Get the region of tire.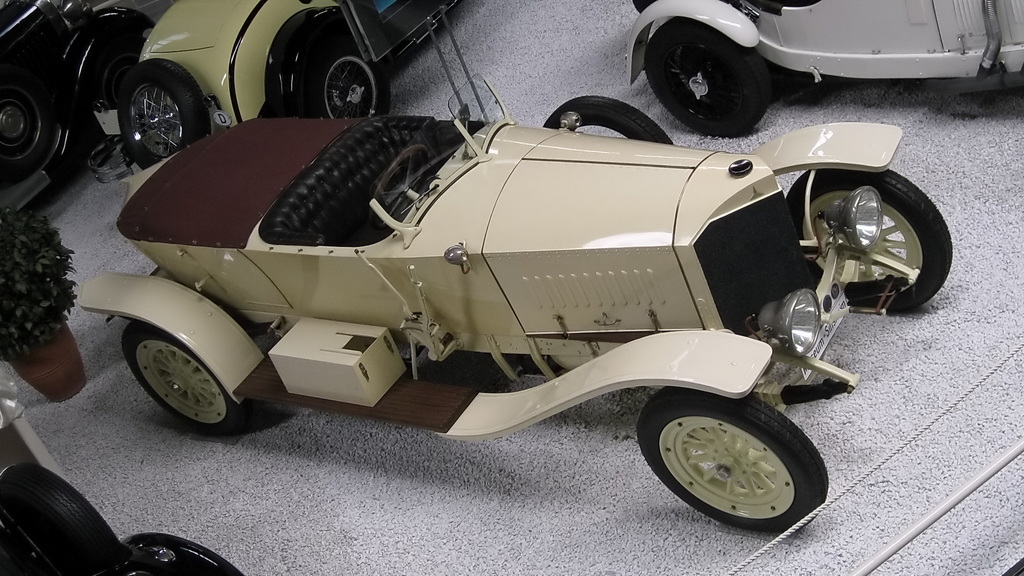
(99, 60, 127, 112).
